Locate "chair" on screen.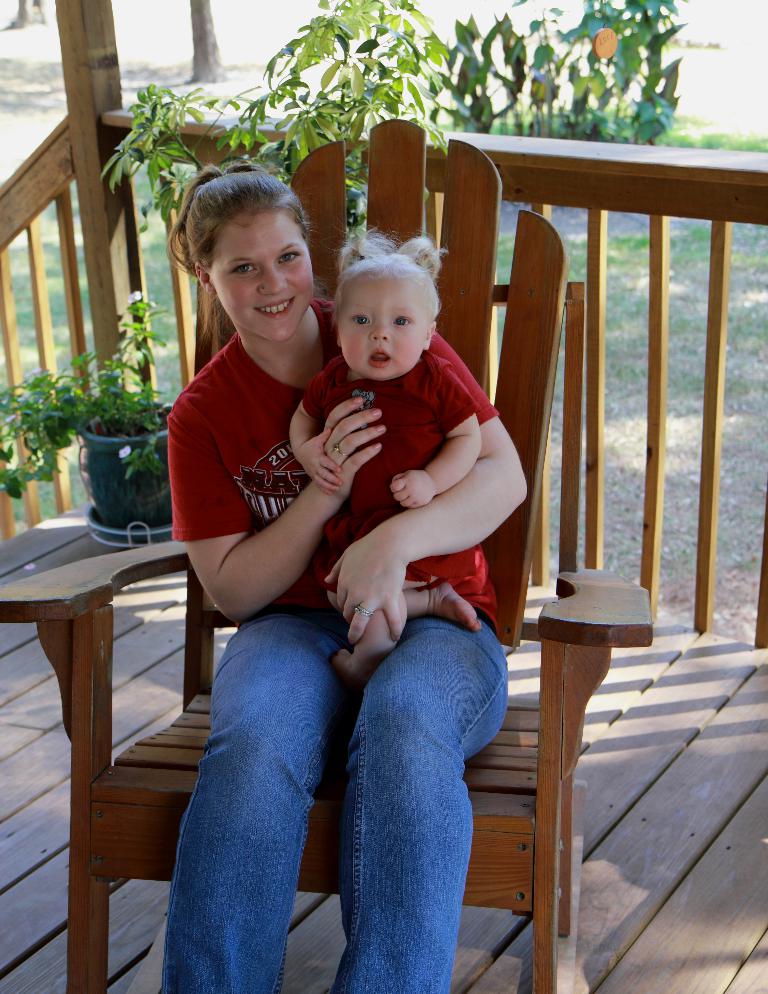
On screen at bbox=(0, 114, 663, 993).
